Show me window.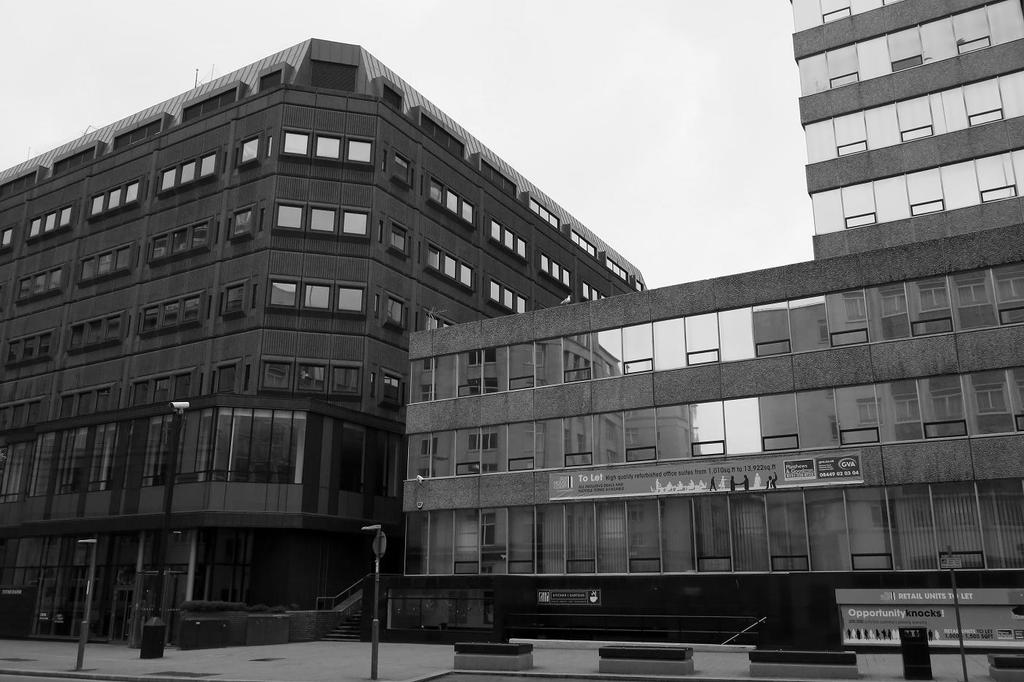
window is here: 423,169,449,215.
